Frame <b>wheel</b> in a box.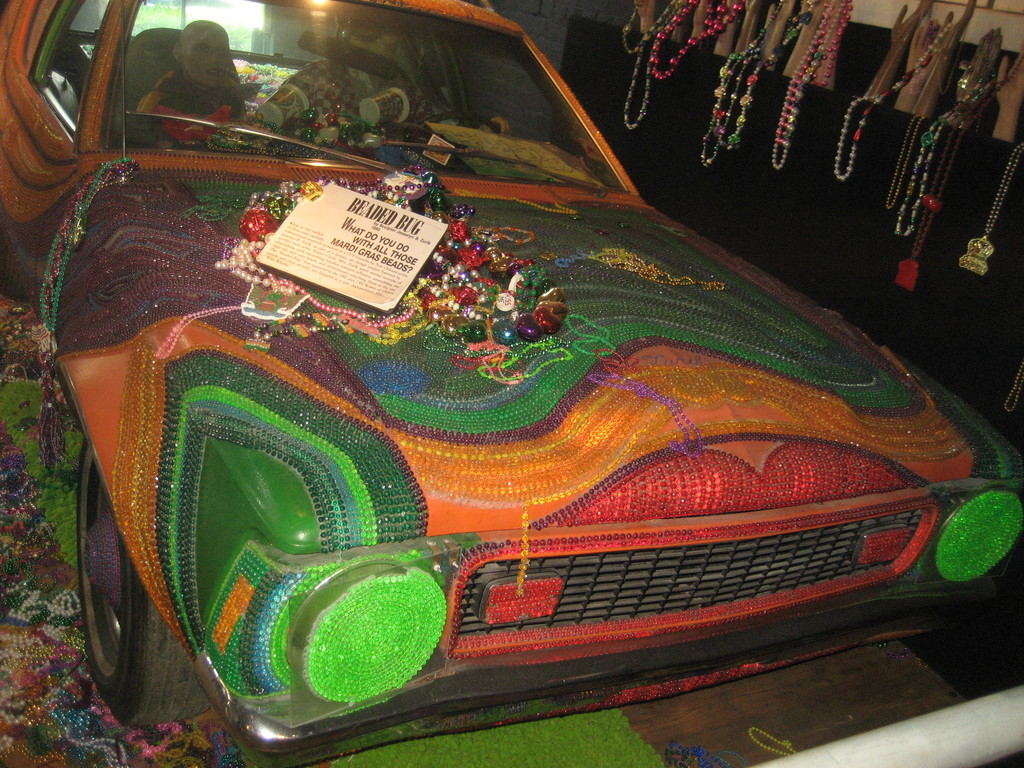
box(81, 440, 211, 724).
